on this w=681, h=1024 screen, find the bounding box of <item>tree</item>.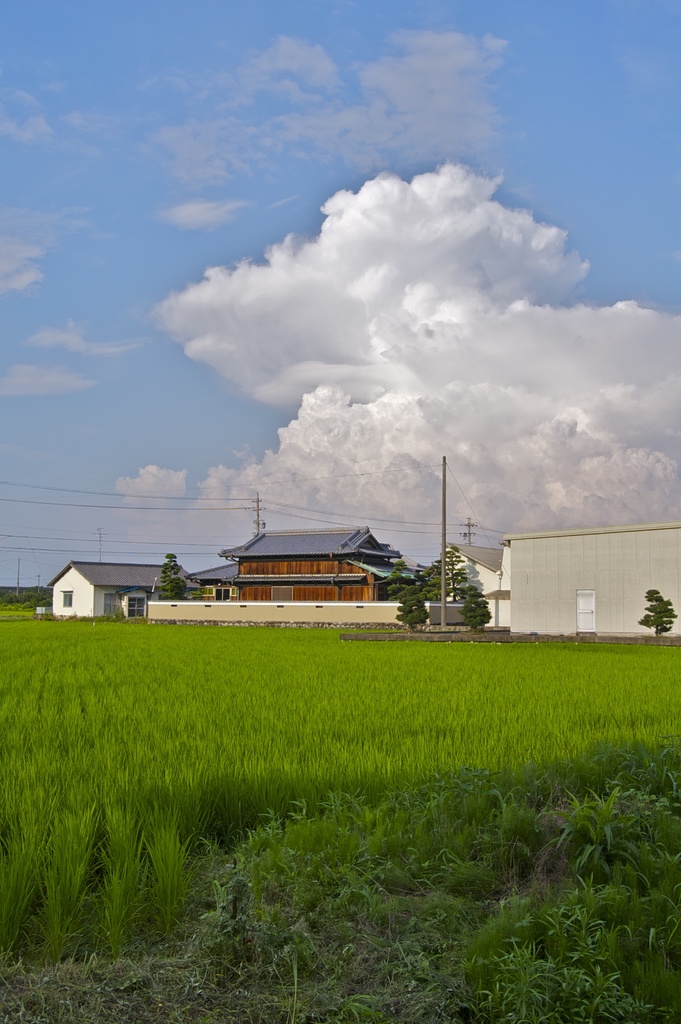
Bounding box: bbox=(395, 582, 427, 625).
